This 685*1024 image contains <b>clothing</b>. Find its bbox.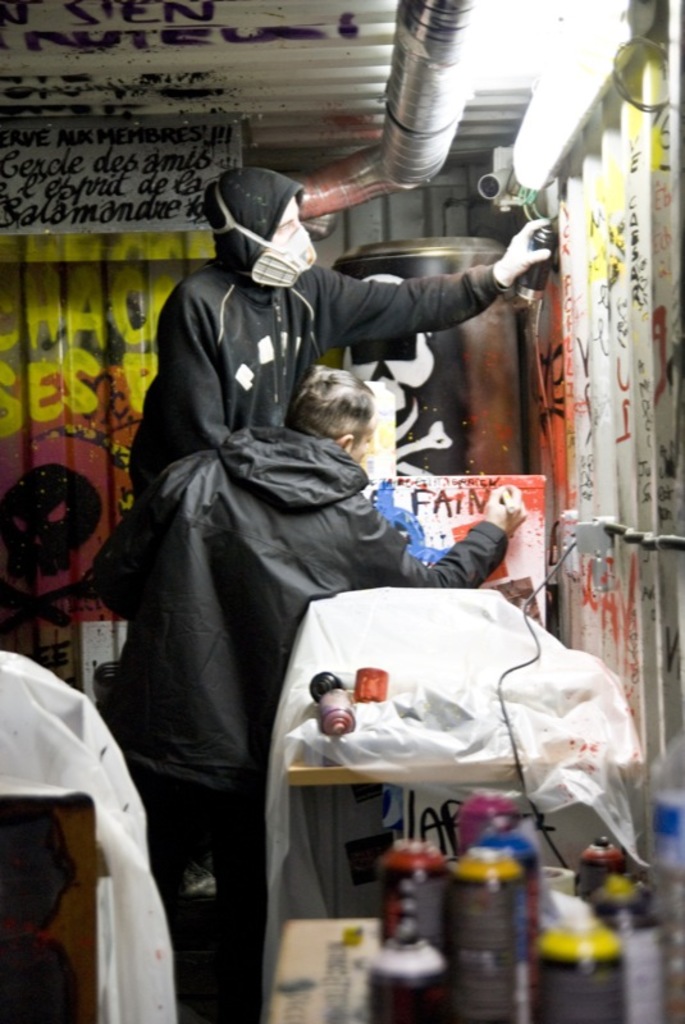
x1=88 y1=413 x2=504 y2=1023.
